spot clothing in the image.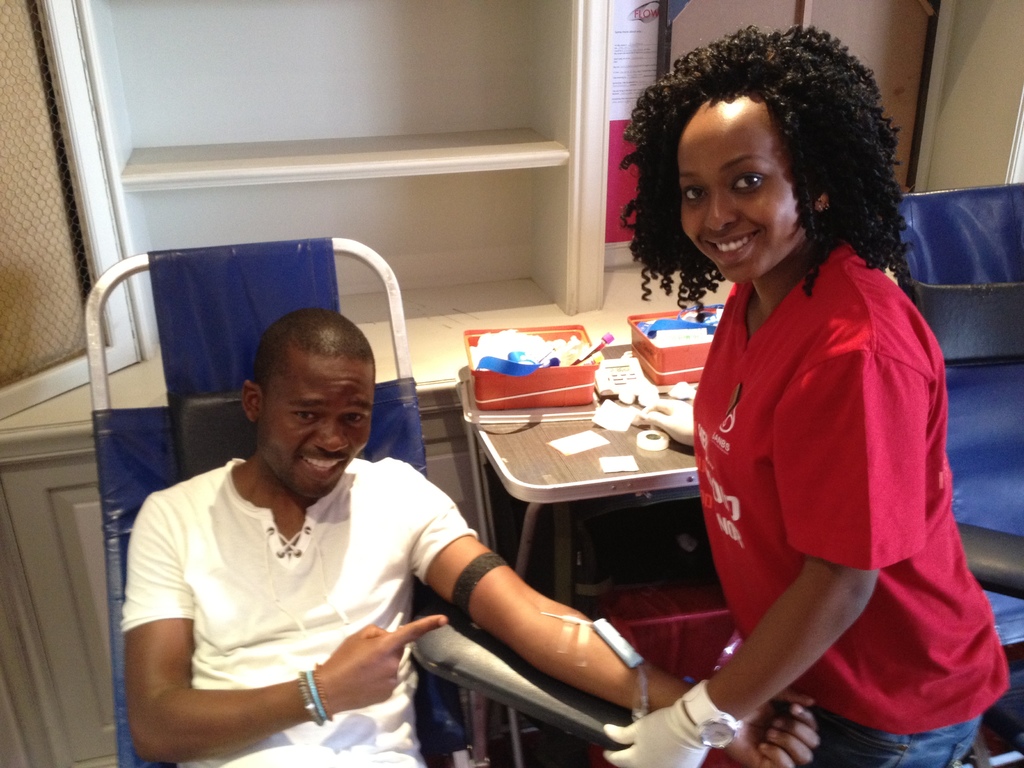
clothing found at select_region(677, 196, 981, 728).
